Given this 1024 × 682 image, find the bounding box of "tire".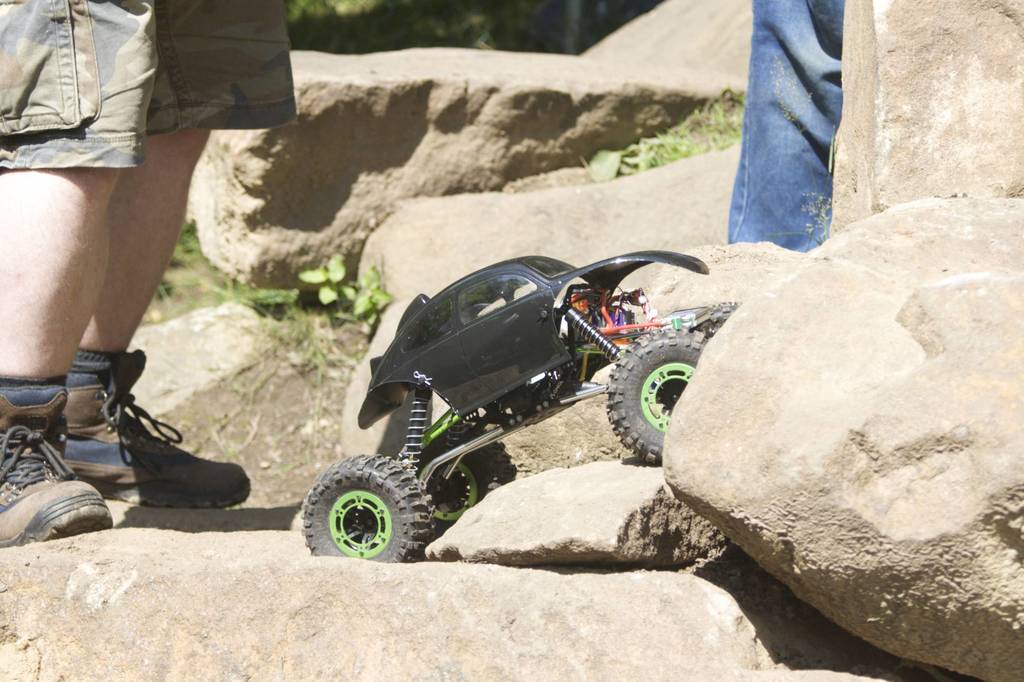
x1=301 y1=456 x2=429 y2=569.
